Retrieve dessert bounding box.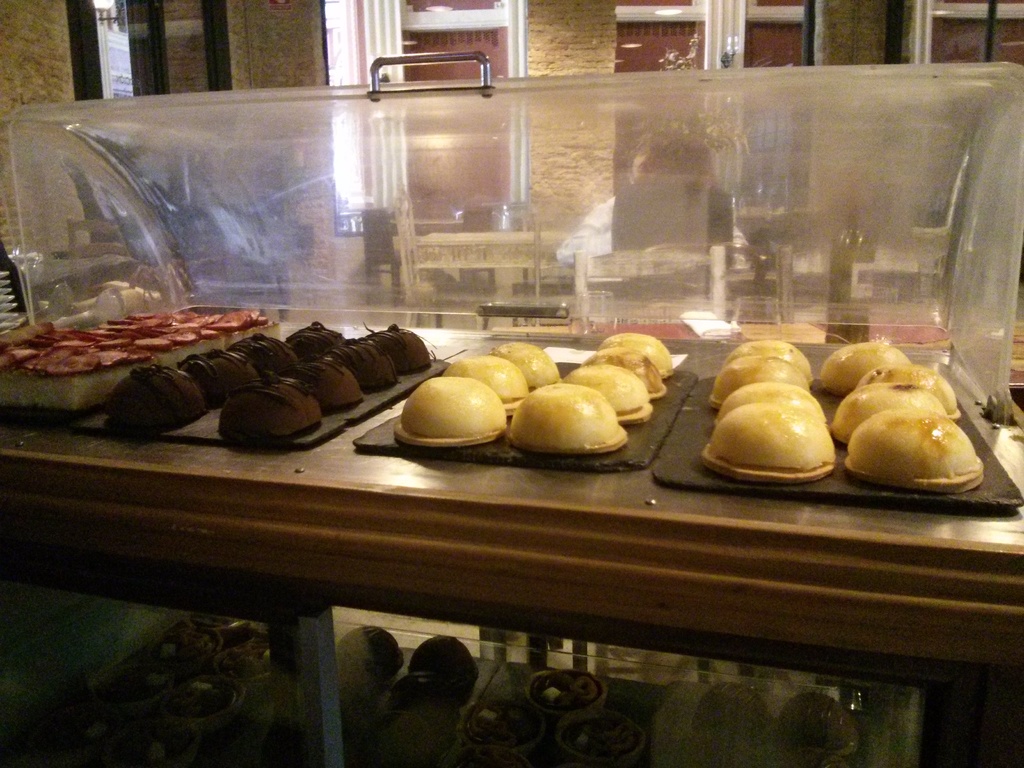
Bounding box: [221, 376, 322, 437].
